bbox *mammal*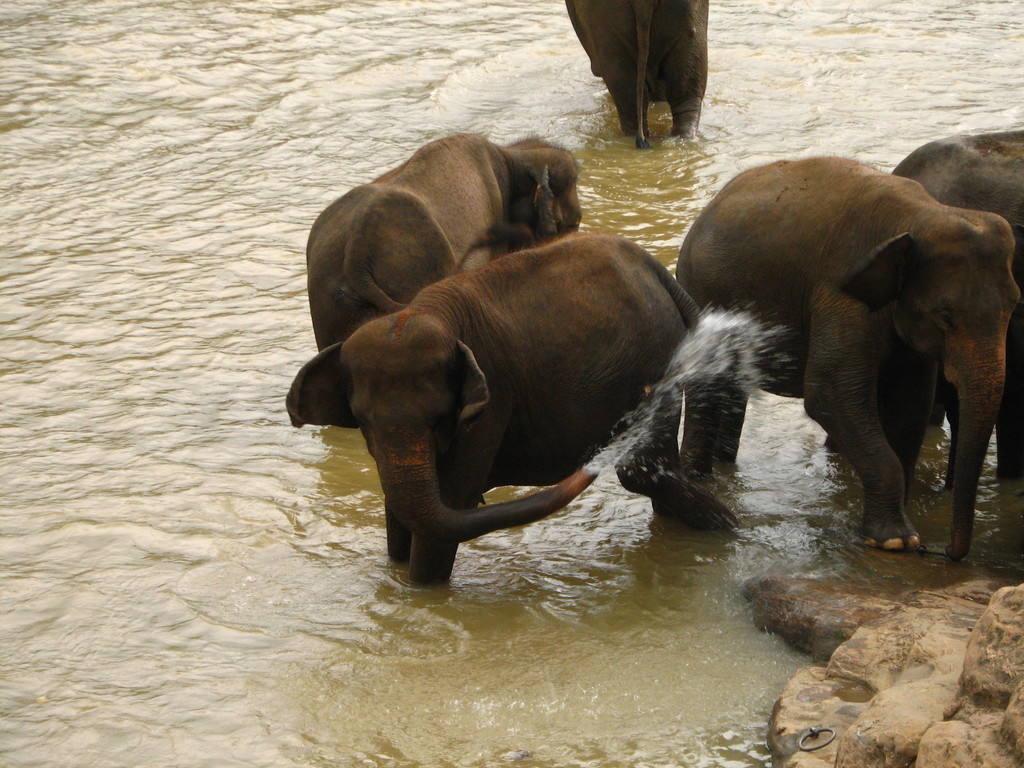
detection(564, 0, 709, 150)
